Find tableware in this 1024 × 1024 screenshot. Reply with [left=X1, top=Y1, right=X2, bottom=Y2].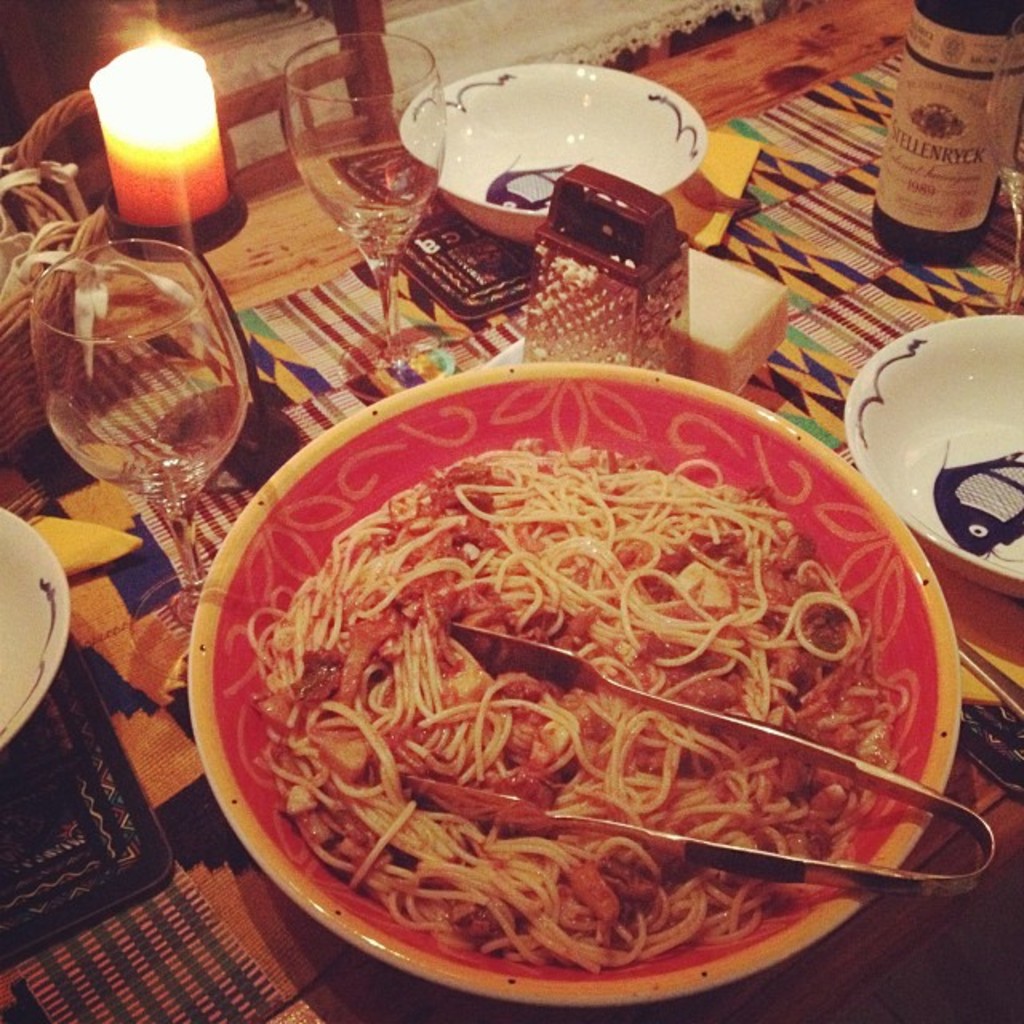
[left=179, top=368, right=950, bottom=1023].
